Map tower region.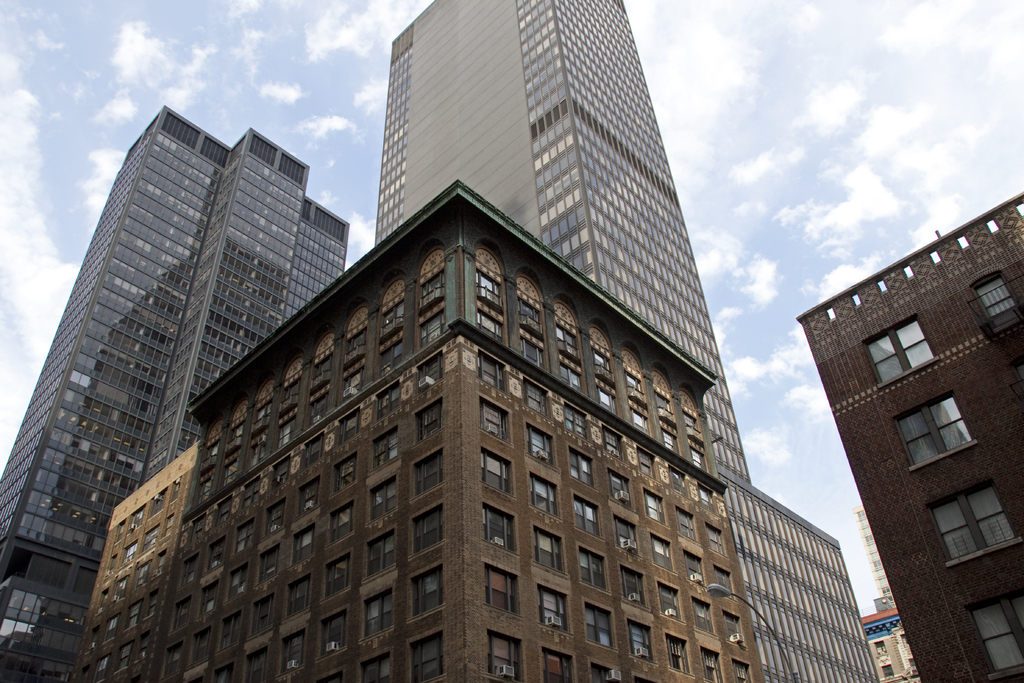
Mapped to <box>0,106,350,682</box>.
